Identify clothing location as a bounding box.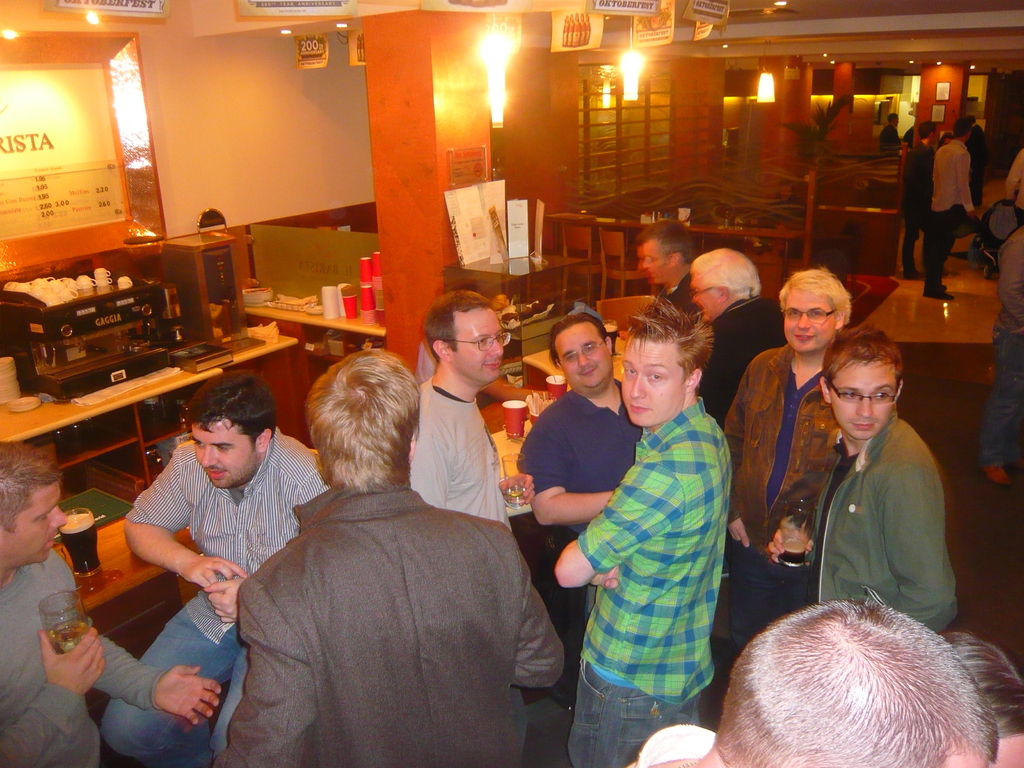
box(899, 140, 932, 276).
